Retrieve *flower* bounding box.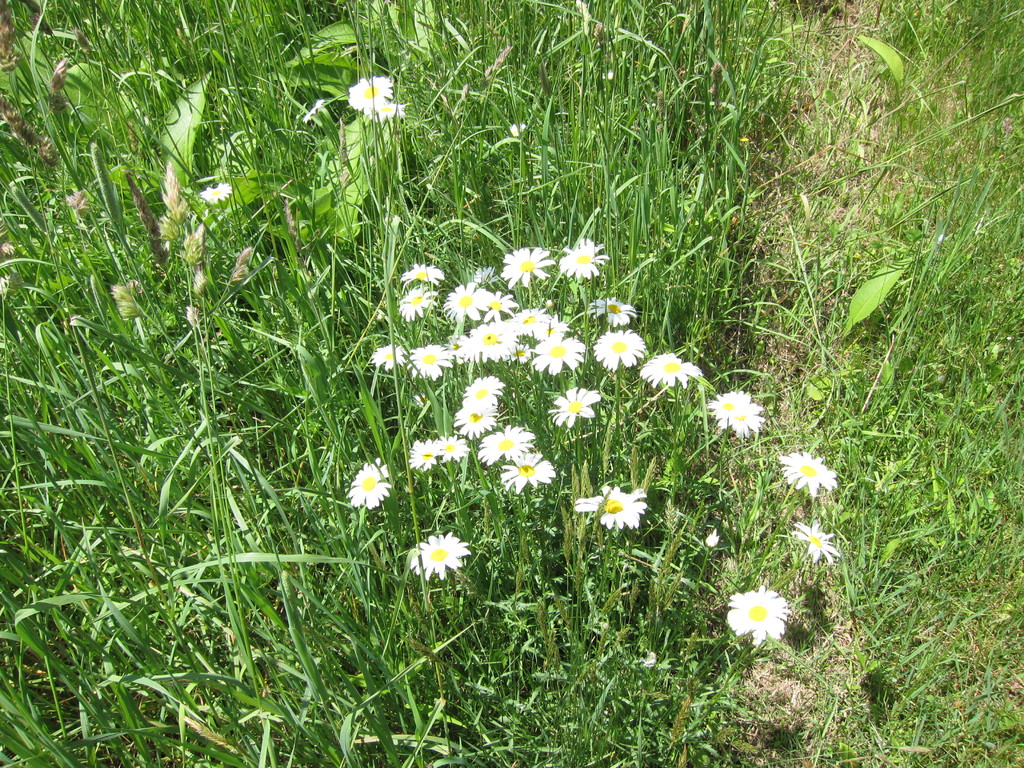
Bounding box: detection(477, 426, 558, 493).
